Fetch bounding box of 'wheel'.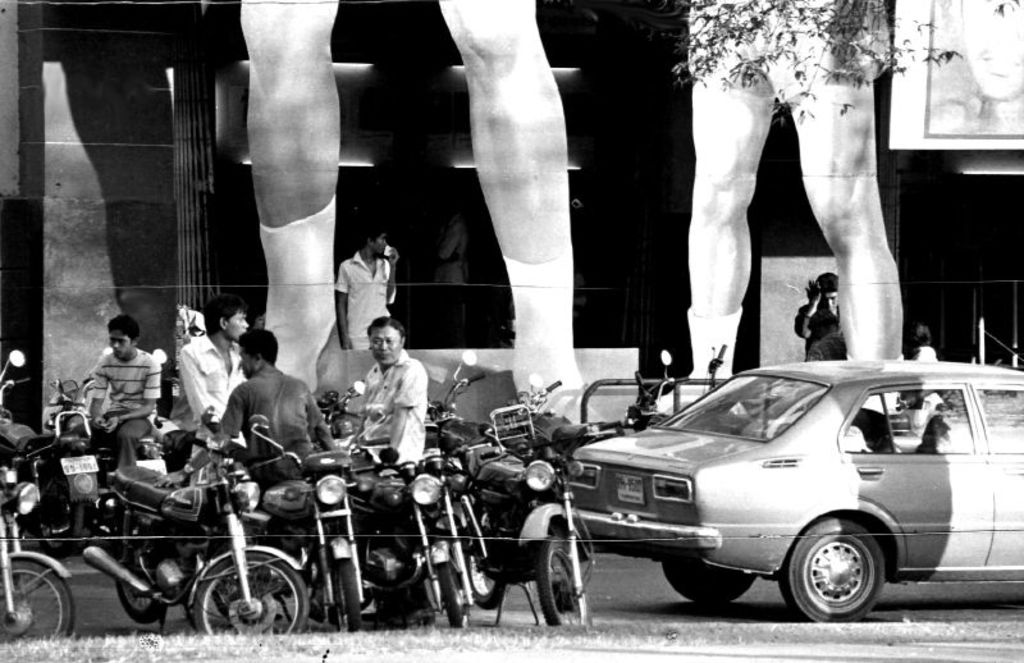
Bbox: [left=776, top=516, right=881, bottom=626].
